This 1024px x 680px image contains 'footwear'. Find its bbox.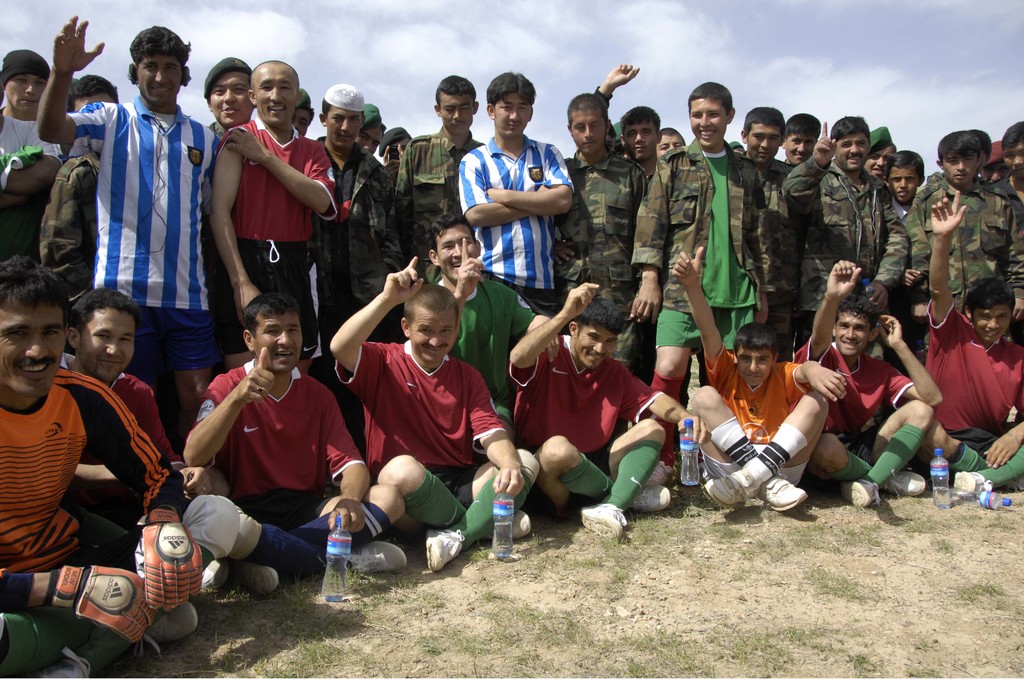
<box>346,542,408,574</box>.
